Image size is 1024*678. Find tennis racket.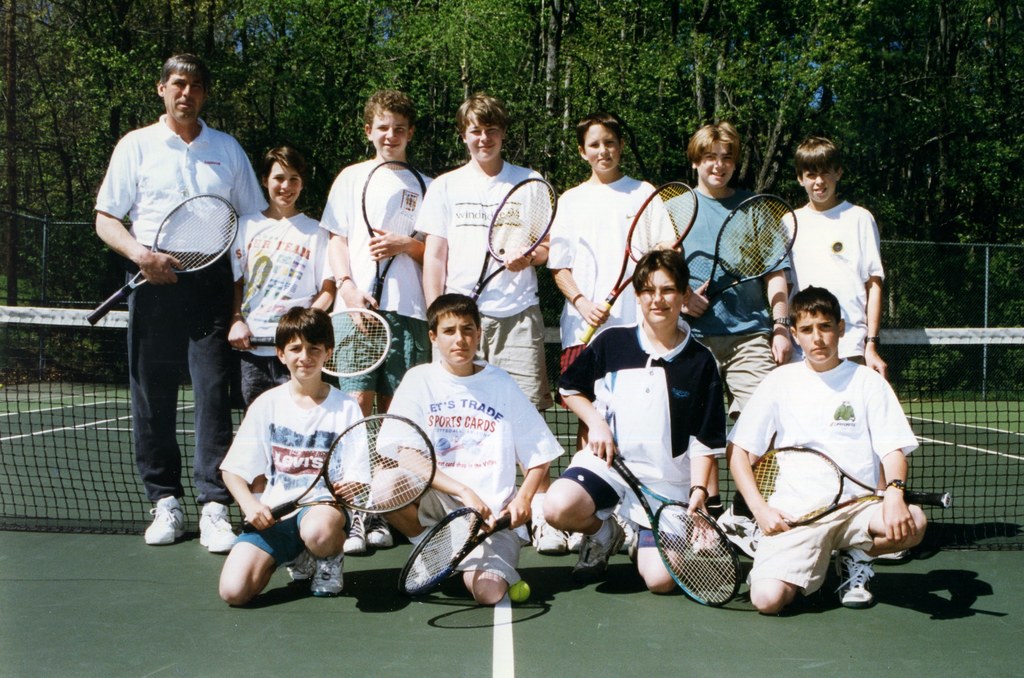
bbox=[681, 193, 797, 324].
